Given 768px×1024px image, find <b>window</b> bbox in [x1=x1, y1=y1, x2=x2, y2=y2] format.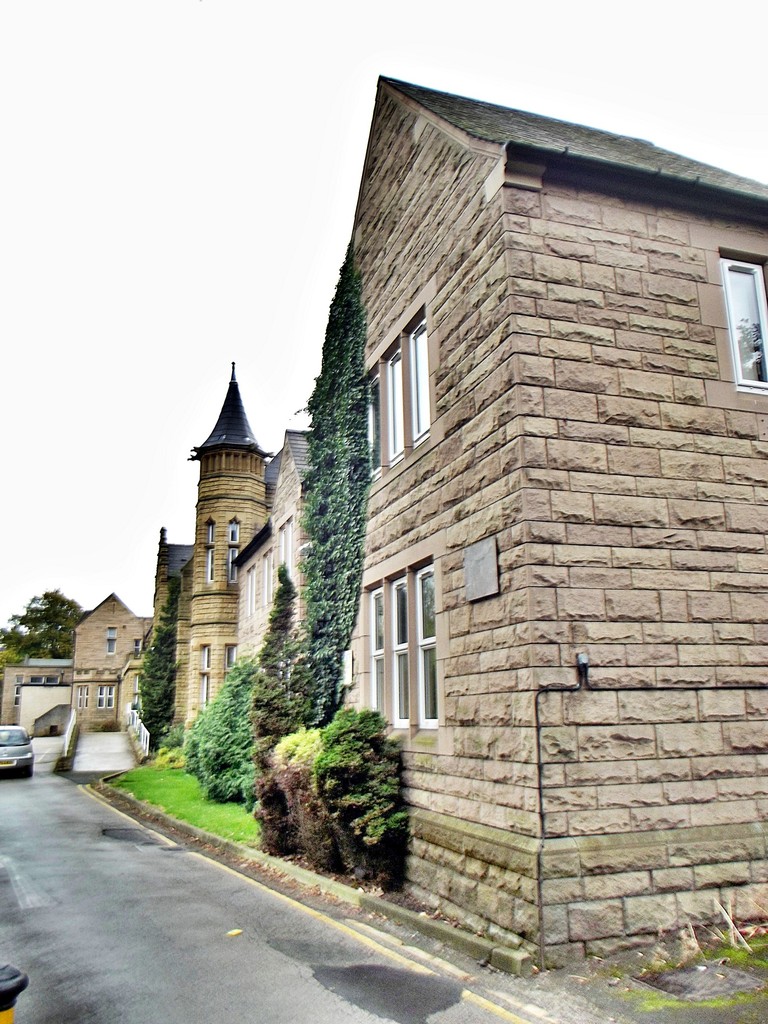
[x1=714, y1=258, x2=767, y2=387].
